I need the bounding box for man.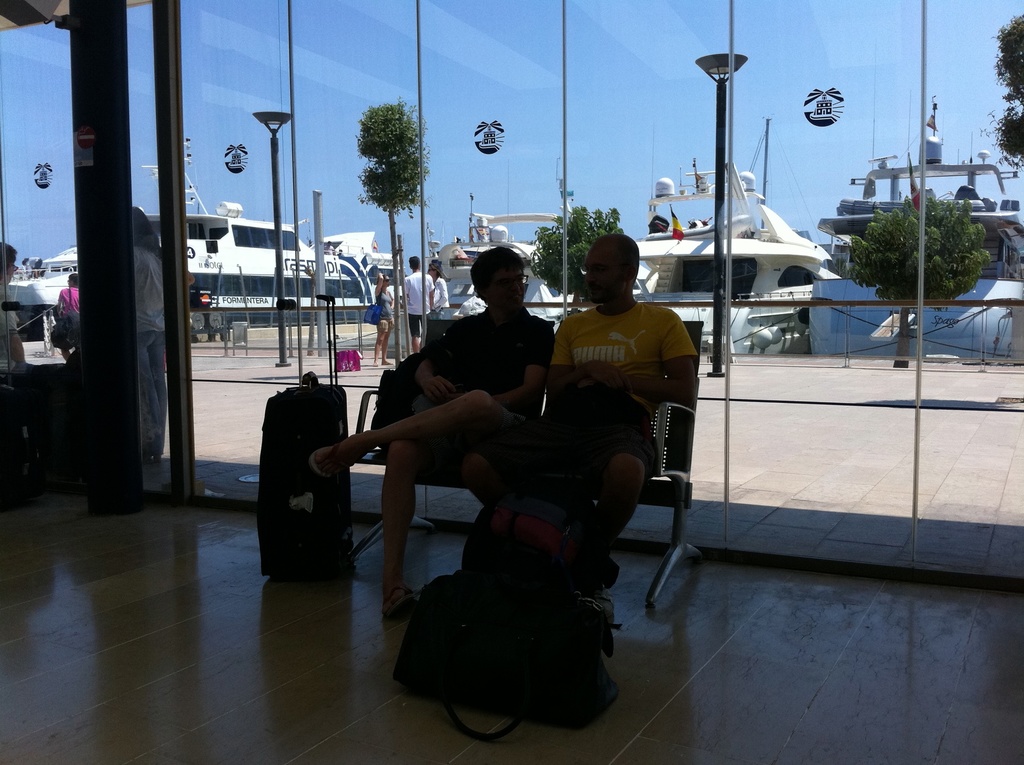
Here it is: x1=464 y1=232 x2=697 y2=606.
